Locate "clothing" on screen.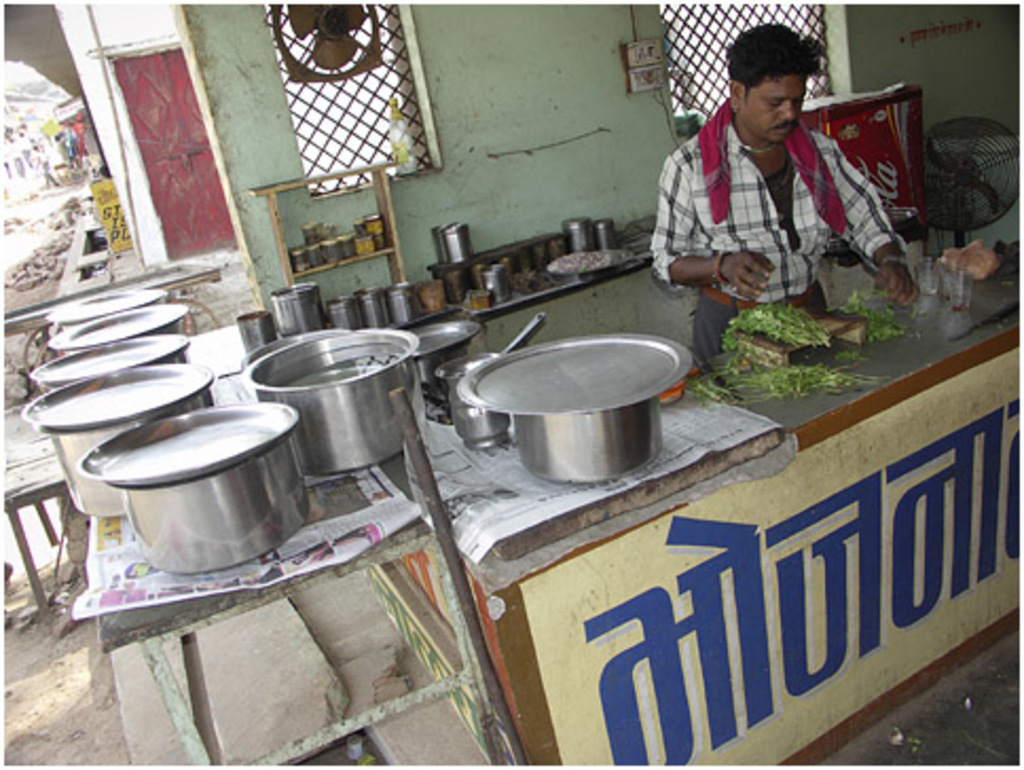
On screen at bbox(650, 121, 901, 358).
